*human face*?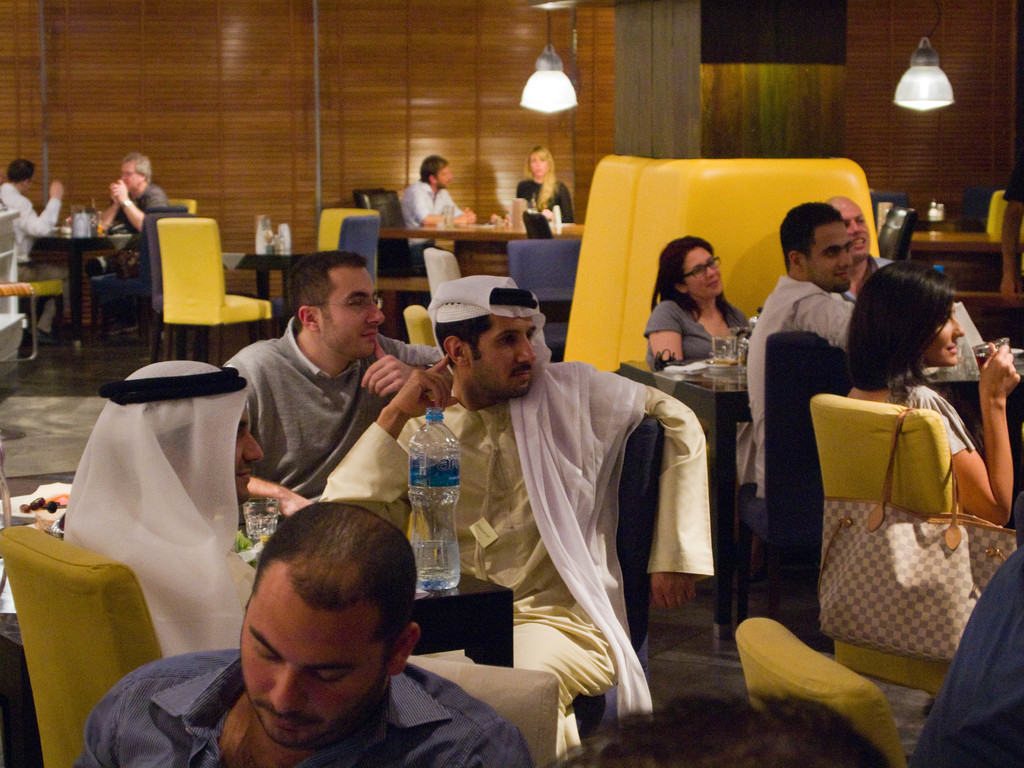
crop(837, 206, 874, 253)
